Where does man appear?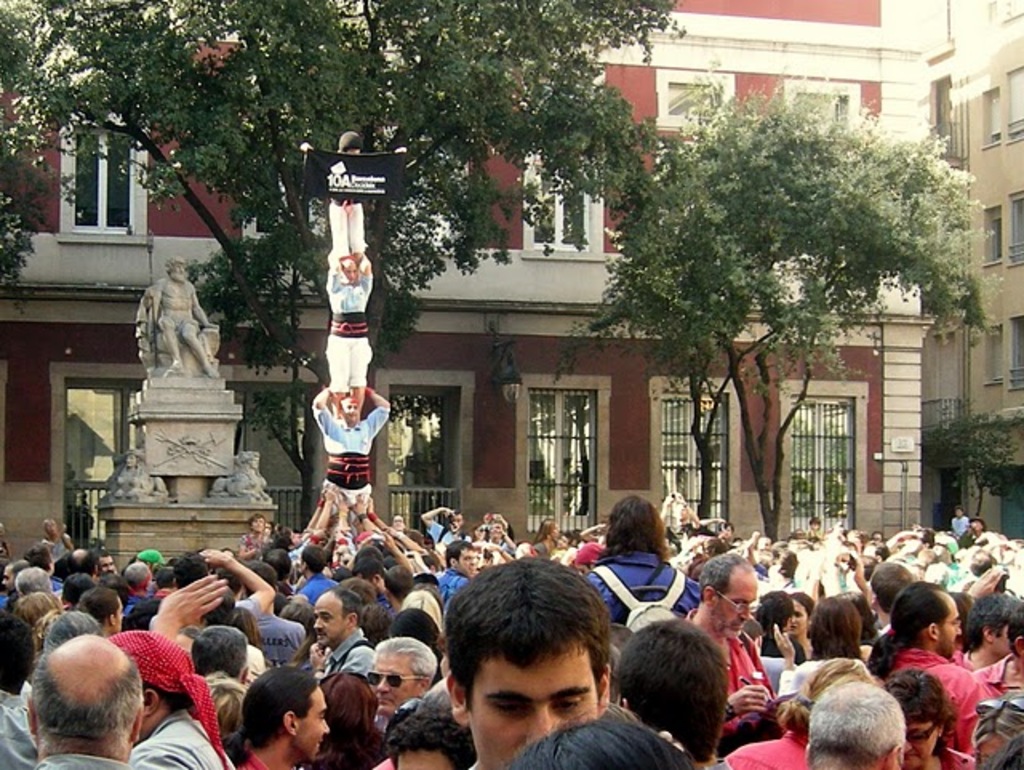
Appears at {"x1": 291, "y1": 543, "x2": 341, "y2": 604}.
